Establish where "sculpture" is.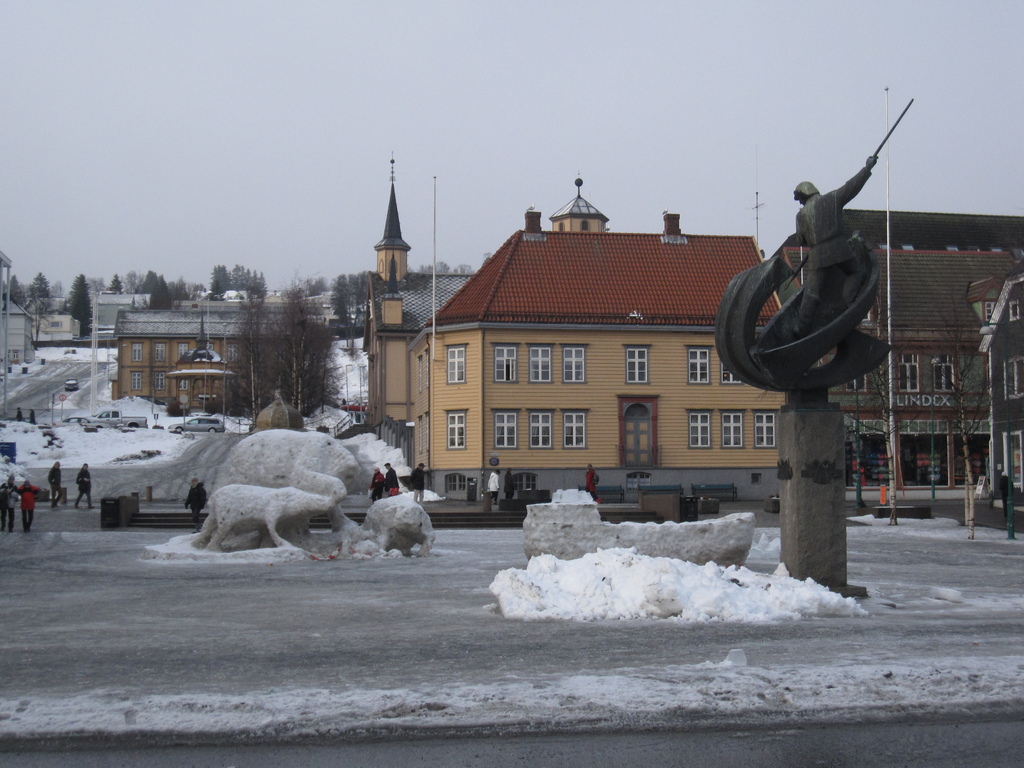
Established at bbox=(191, 484, 331, 556).
